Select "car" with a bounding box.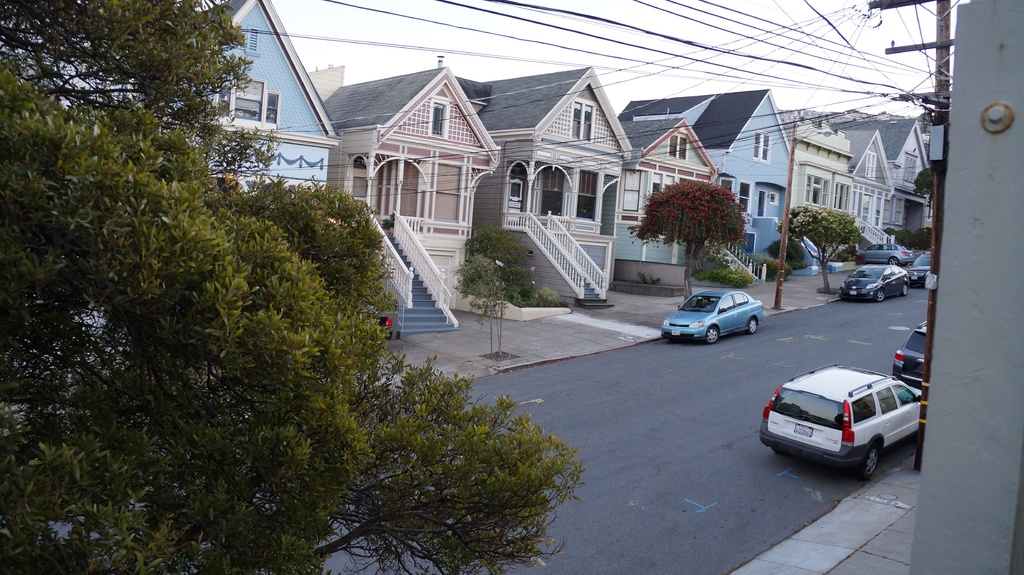
(908,252,931,288).
